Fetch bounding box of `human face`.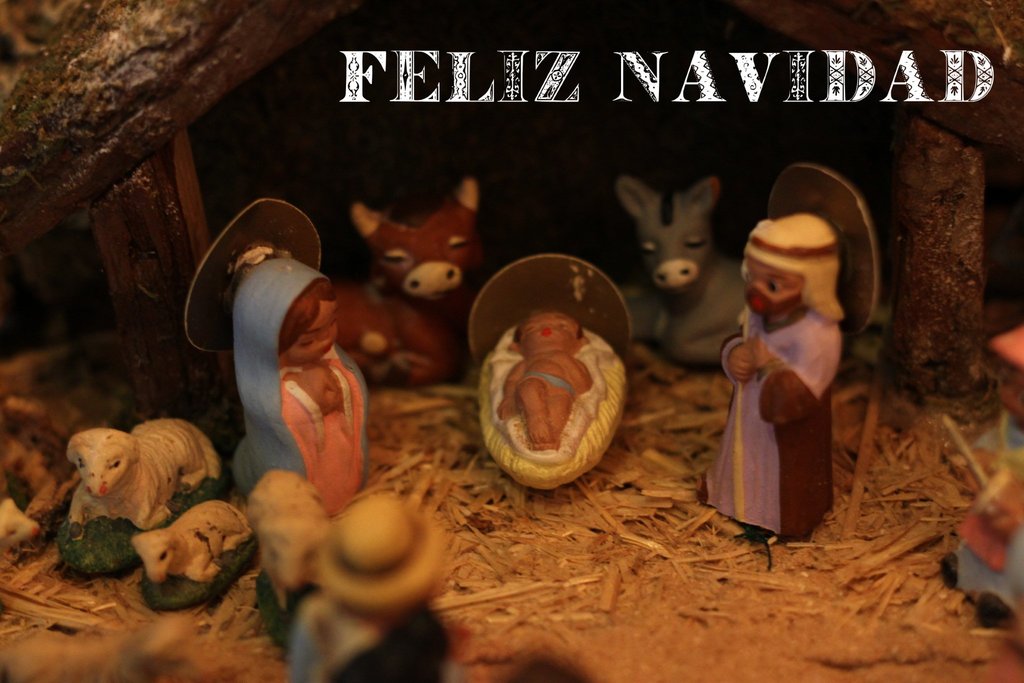
Bbox: detection(518, 315, 580, 347).
